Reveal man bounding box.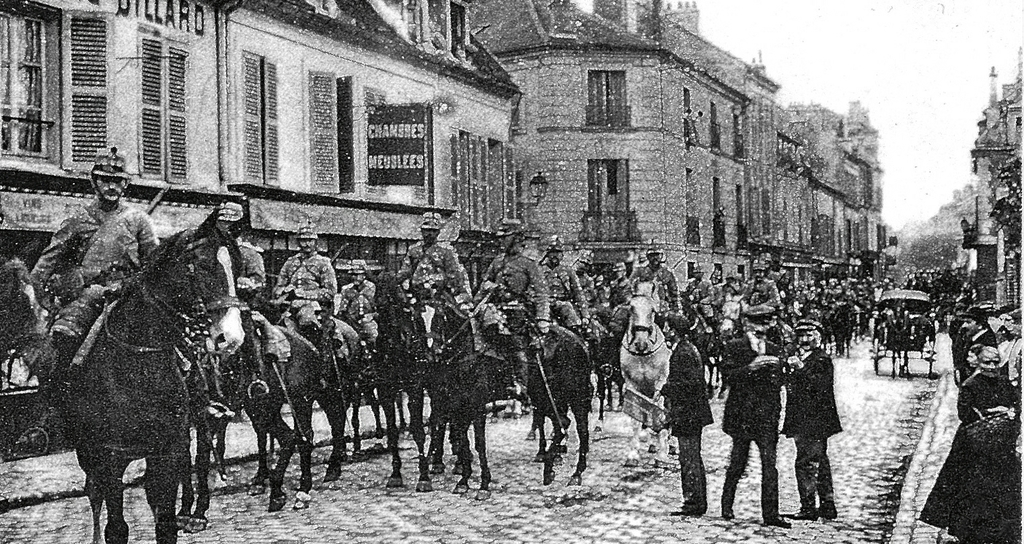
Revealed: bbox=(951, 310, 1011, 373).
